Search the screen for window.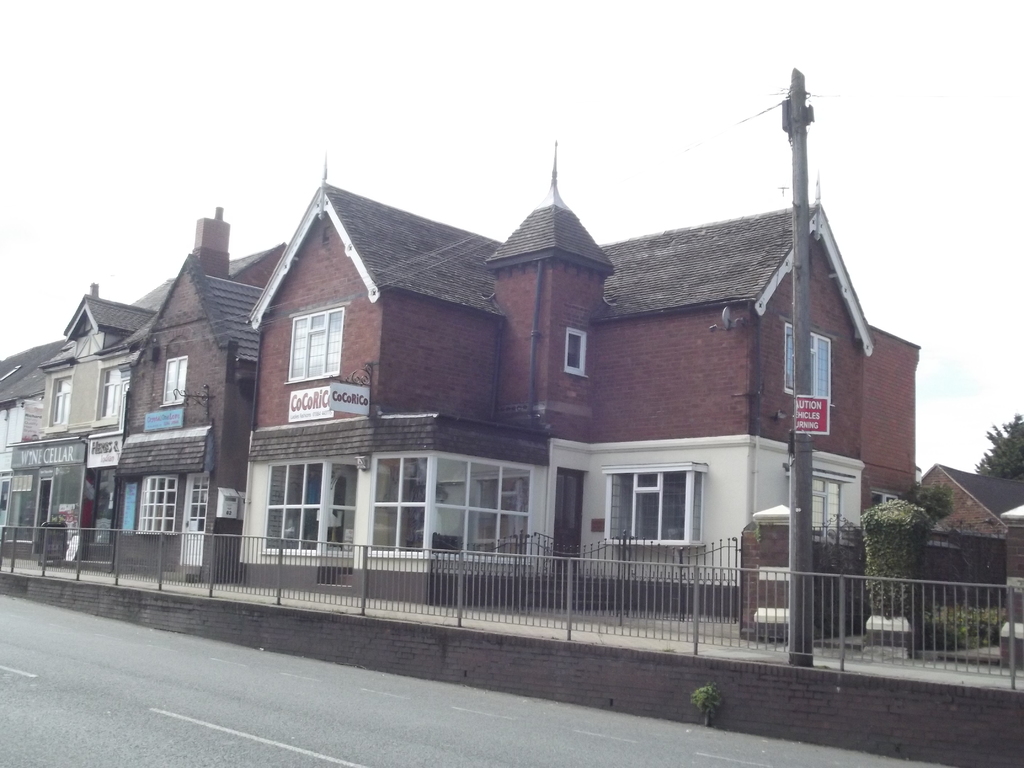
Found at Rect(136, 477, 175, 533).
